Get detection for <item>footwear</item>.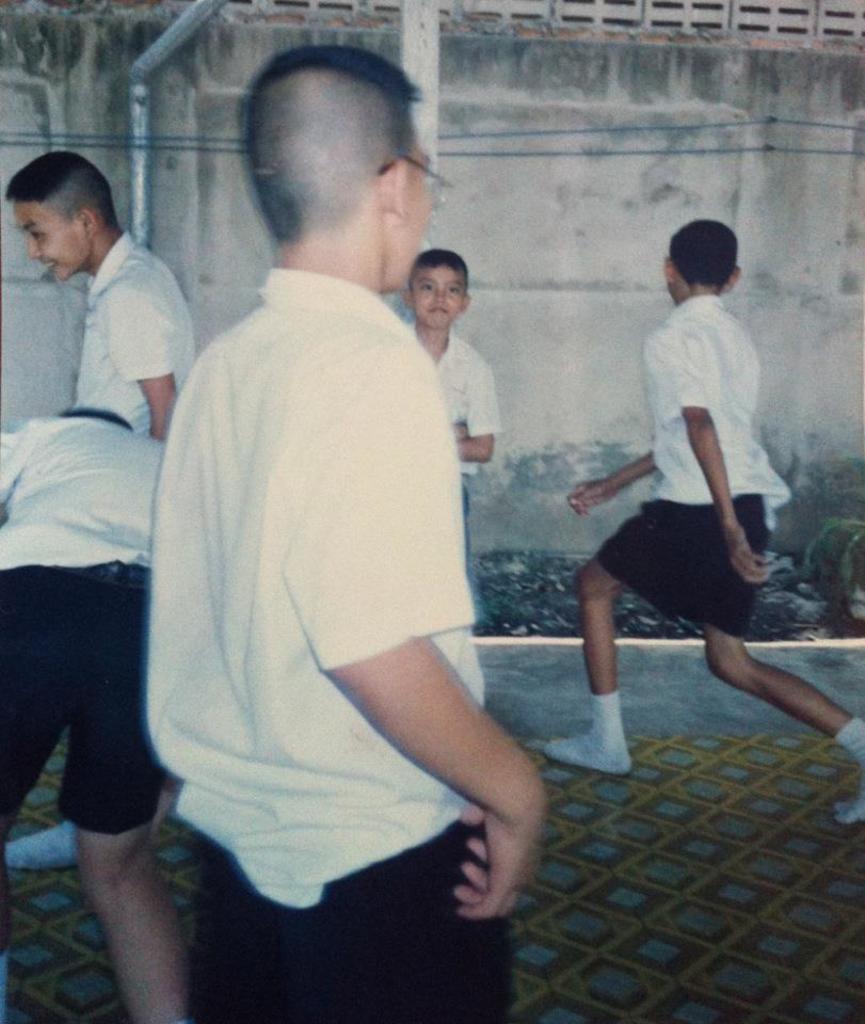
Detection: select_region(545, 736, 634, 777).
